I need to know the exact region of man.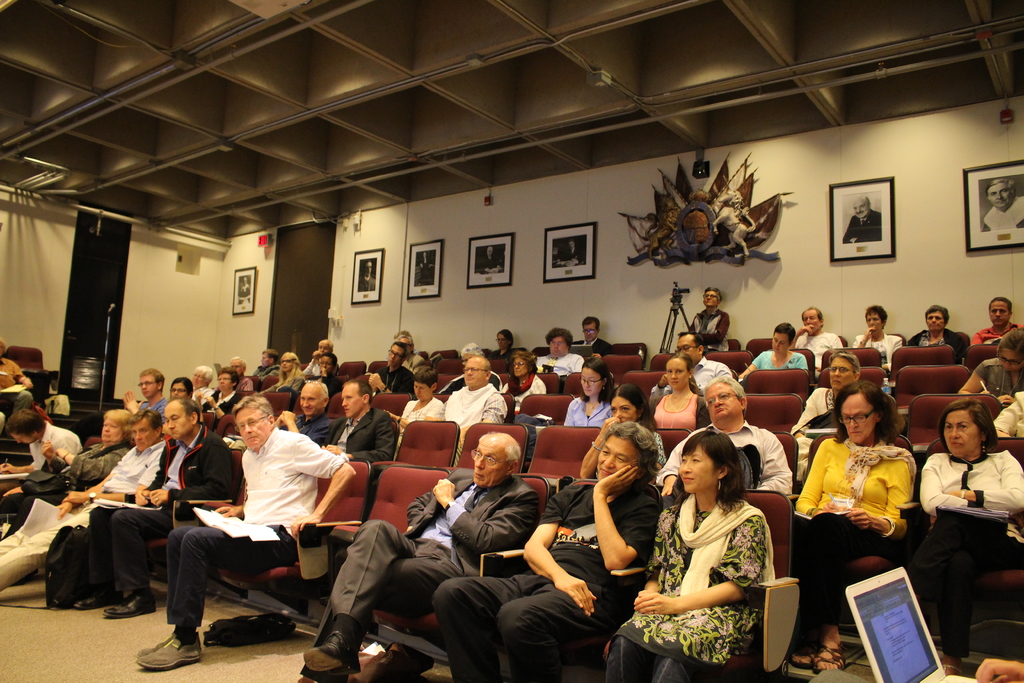
Region: [0,403,163,597].
